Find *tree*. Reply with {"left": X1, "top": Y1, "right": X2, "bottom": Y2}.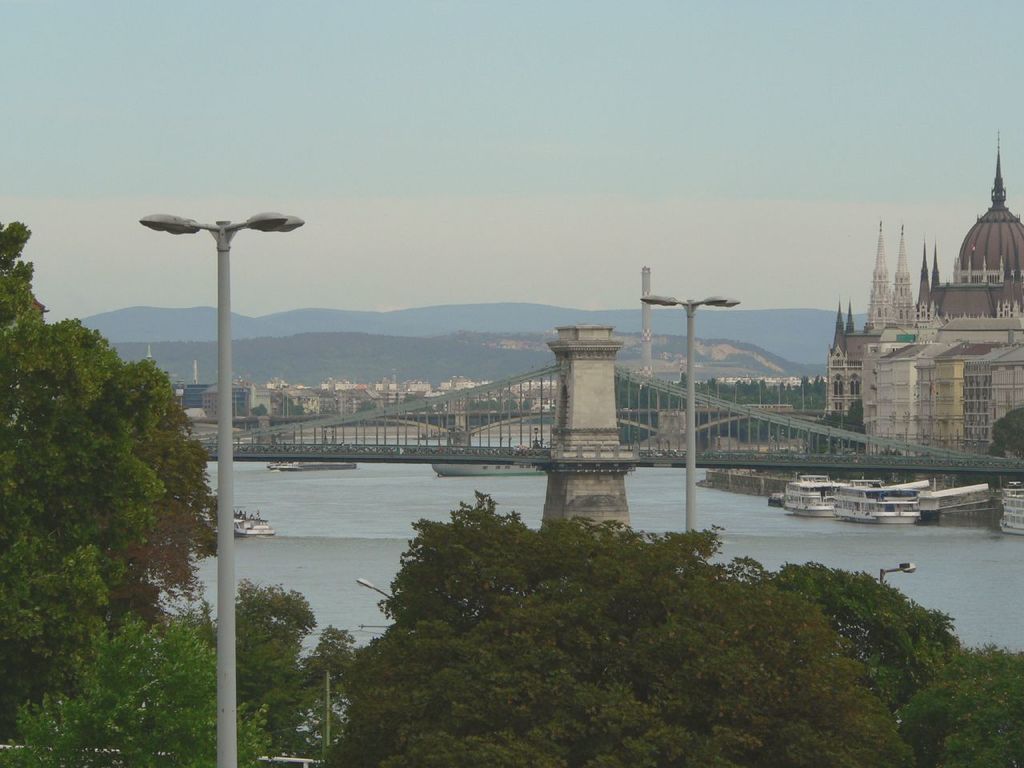
{"left": 642, "top": 384, "right": 662, "bottom": 424}.
